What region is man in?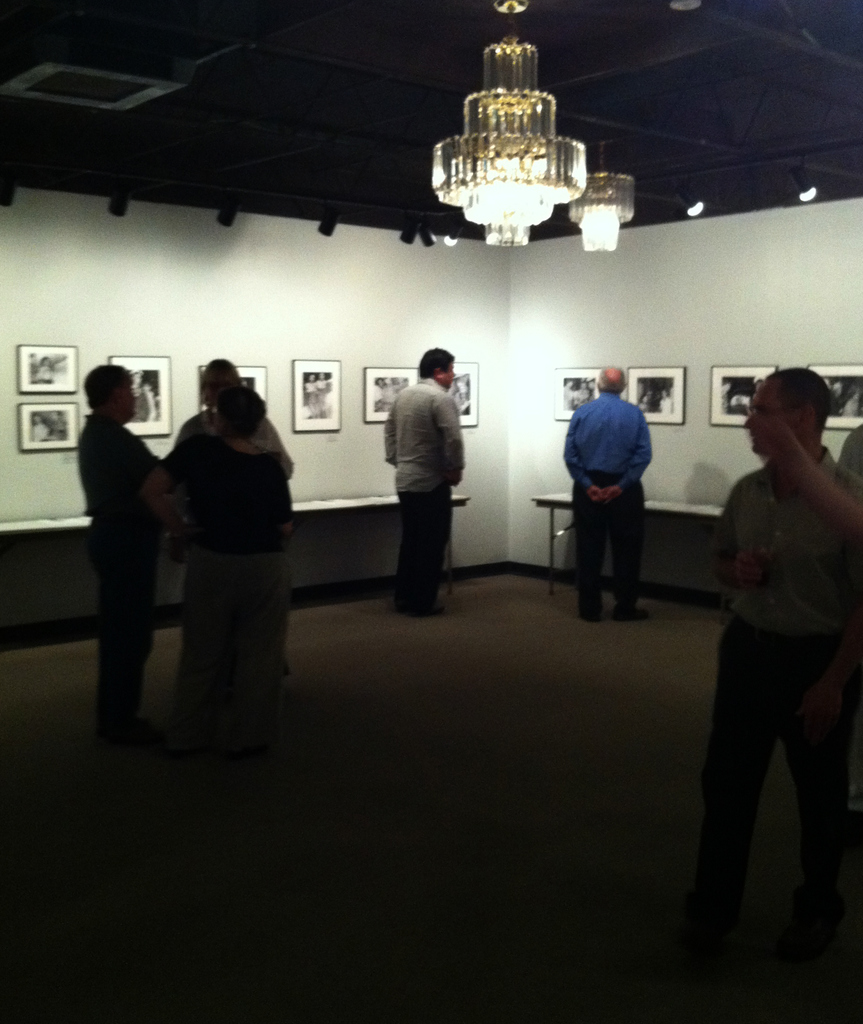
box(565, 369, 642, 627).
